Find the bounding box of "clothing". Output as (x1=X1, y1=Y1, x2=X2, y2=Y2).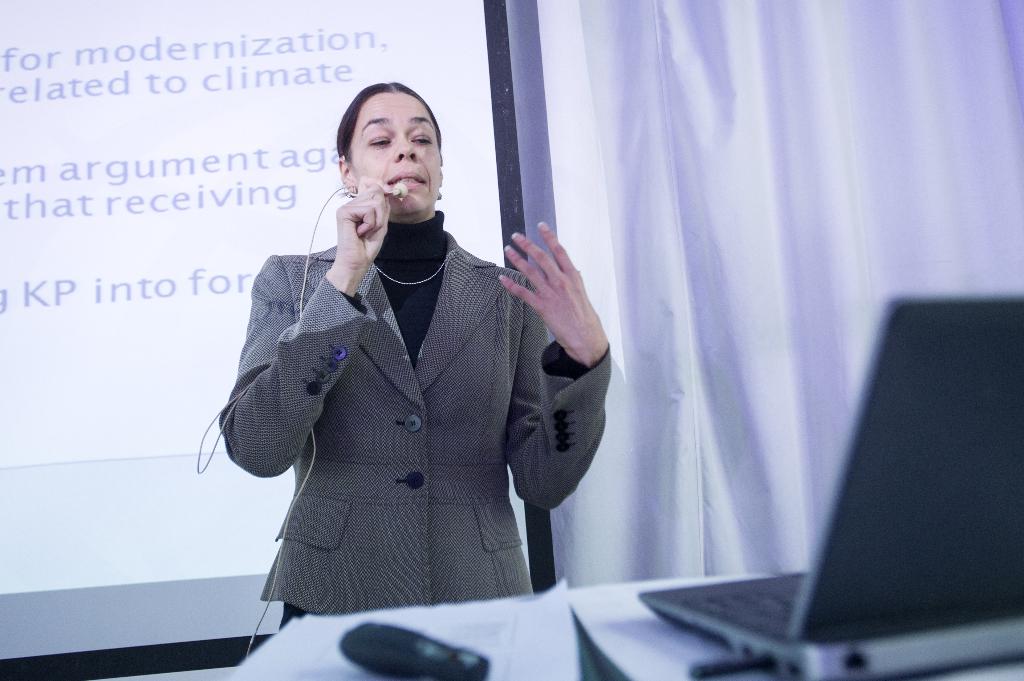
(x1=205, y1=181, x2=602, y2=636).
